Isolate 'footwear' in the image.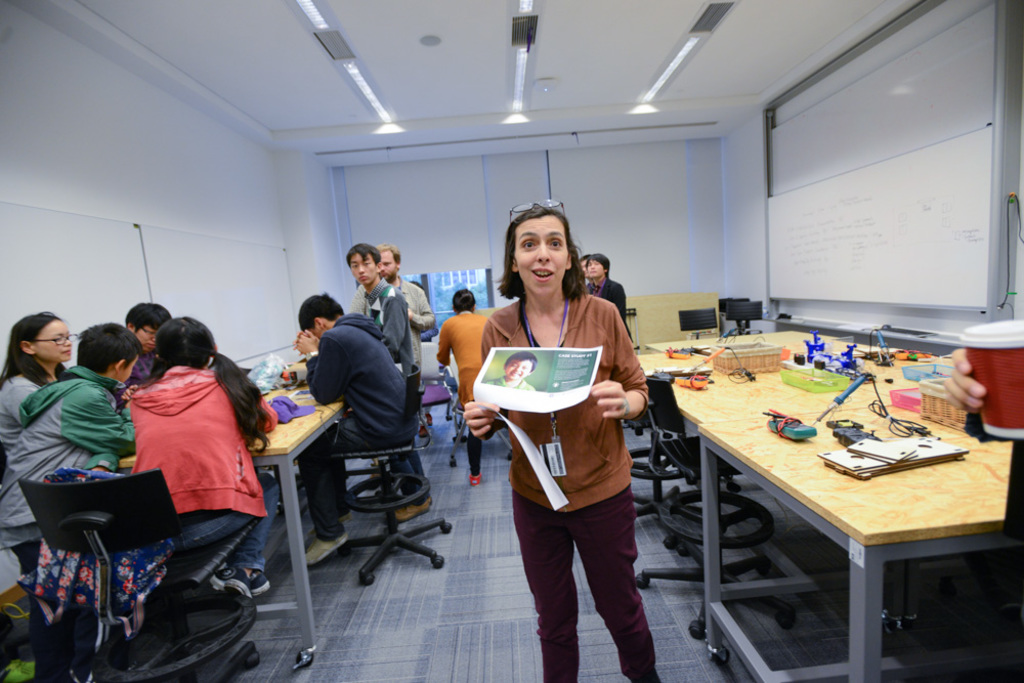
Isolated region: 393,500,433,522.
